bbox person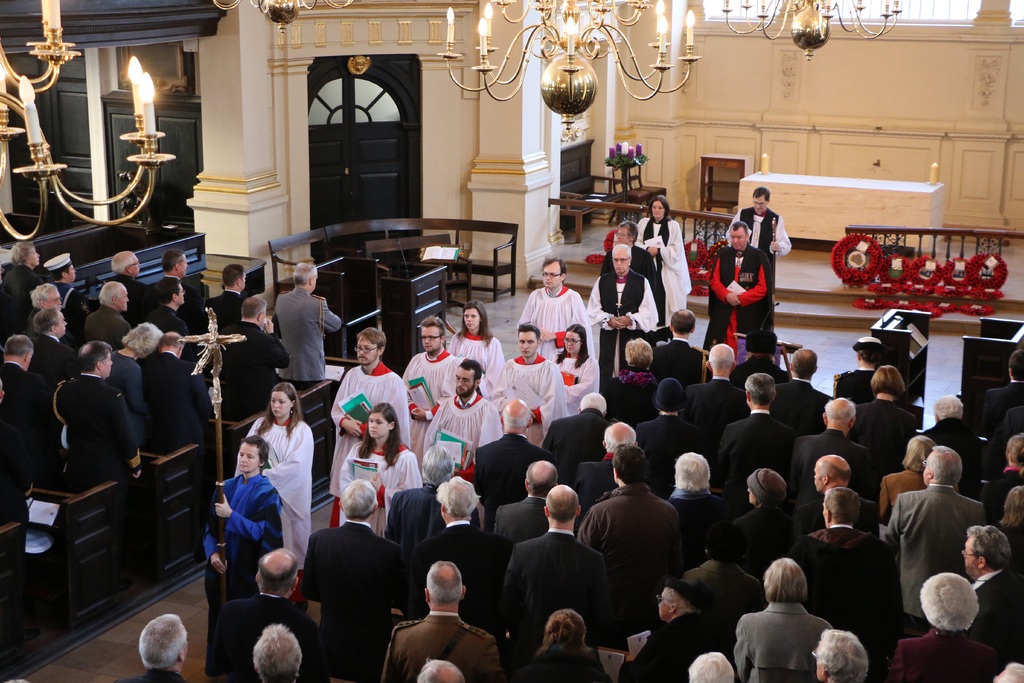
<box>376,557,520,682</box>
